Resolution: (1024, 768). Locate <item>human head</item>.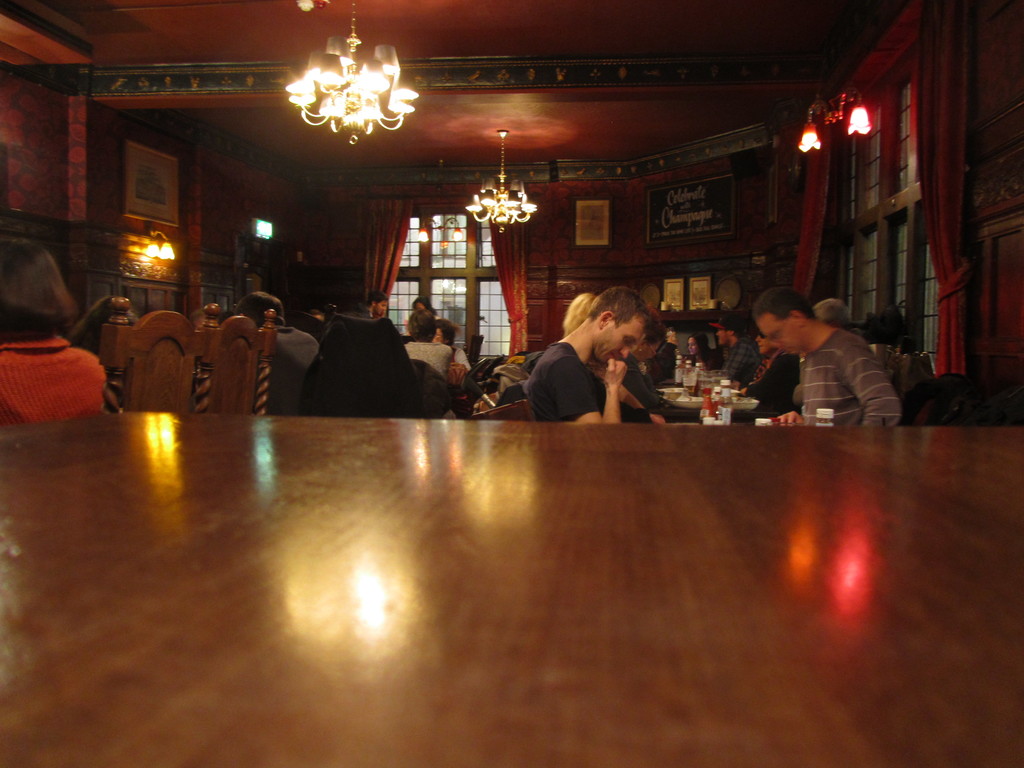
bbox(363, 291, 389, 315).
